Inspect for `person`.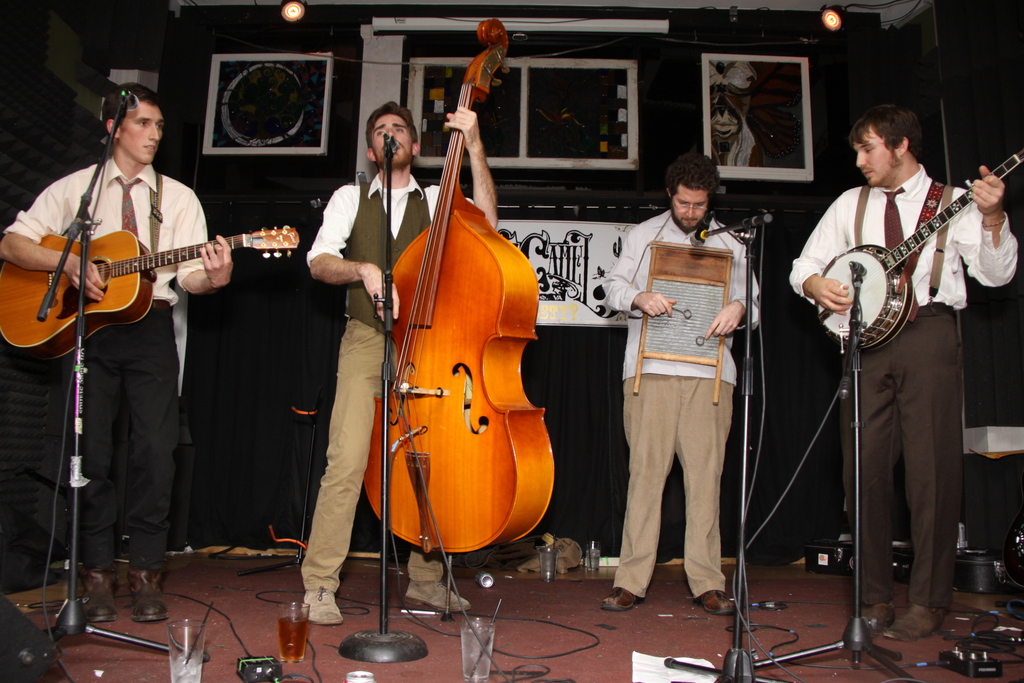
Inspection: Rect(303, 103, 502, 634).
